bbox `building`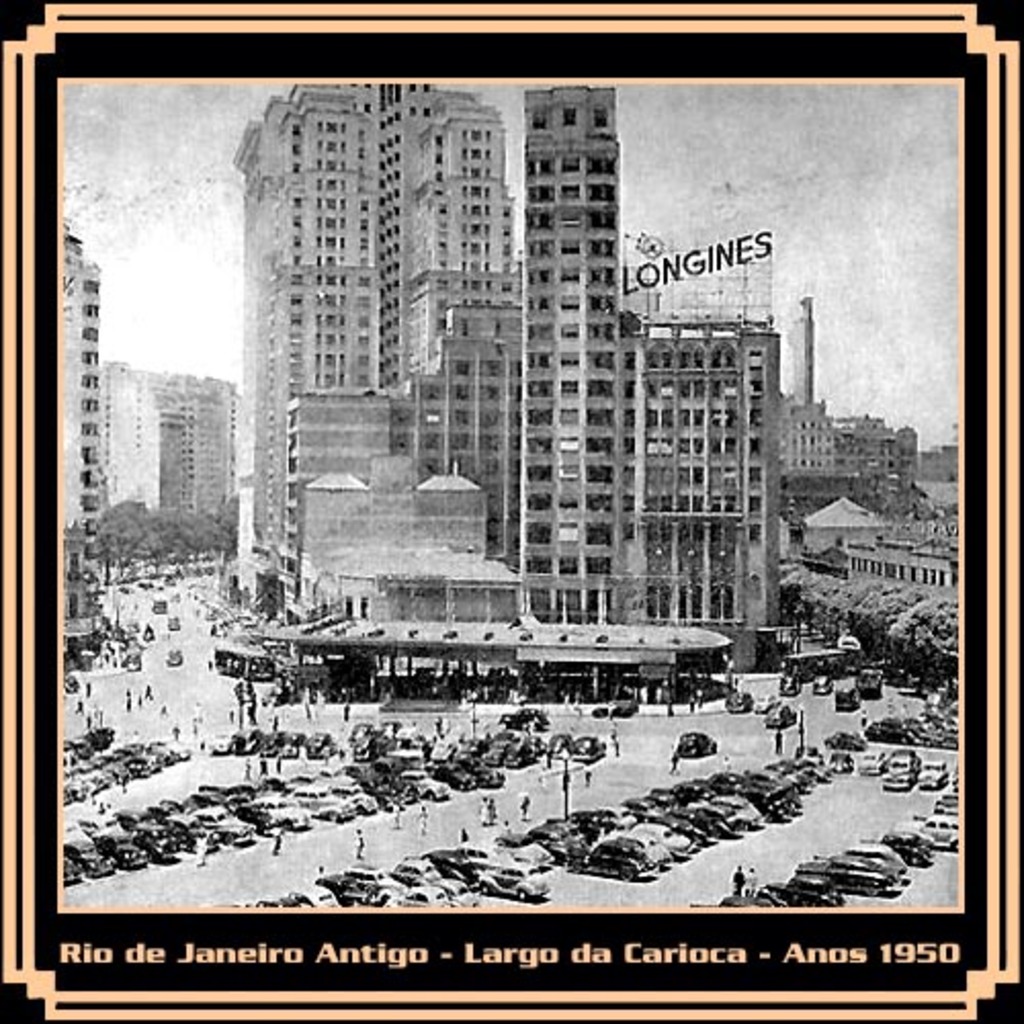
BBox(61, 231, 96, 541)
